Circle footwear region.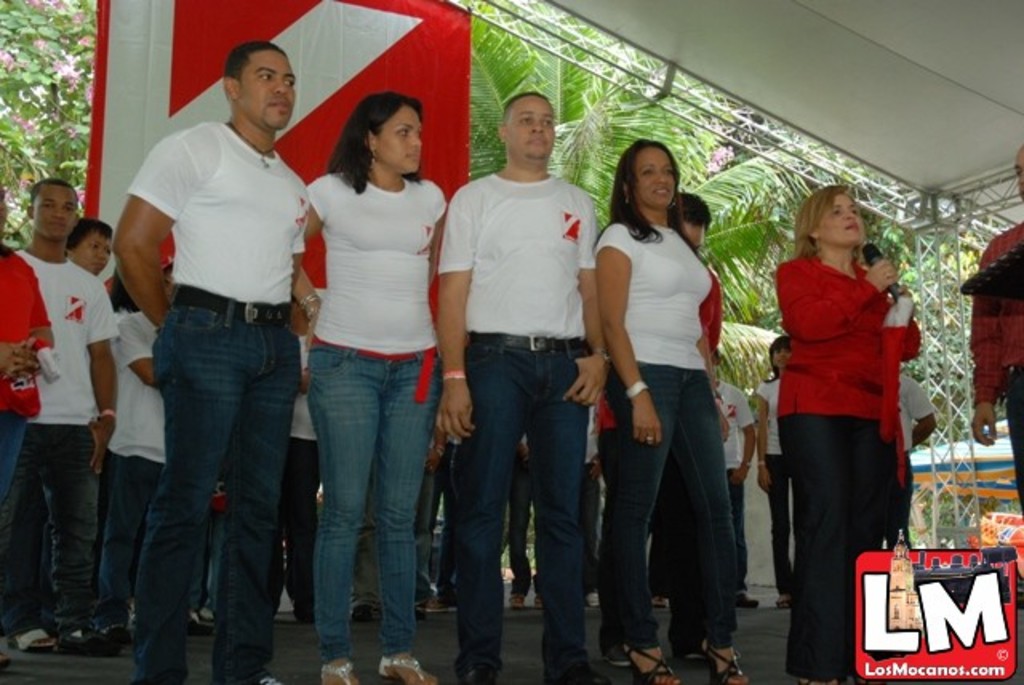
Region: [x1=584, y1=591, x2=602, y2=610].
